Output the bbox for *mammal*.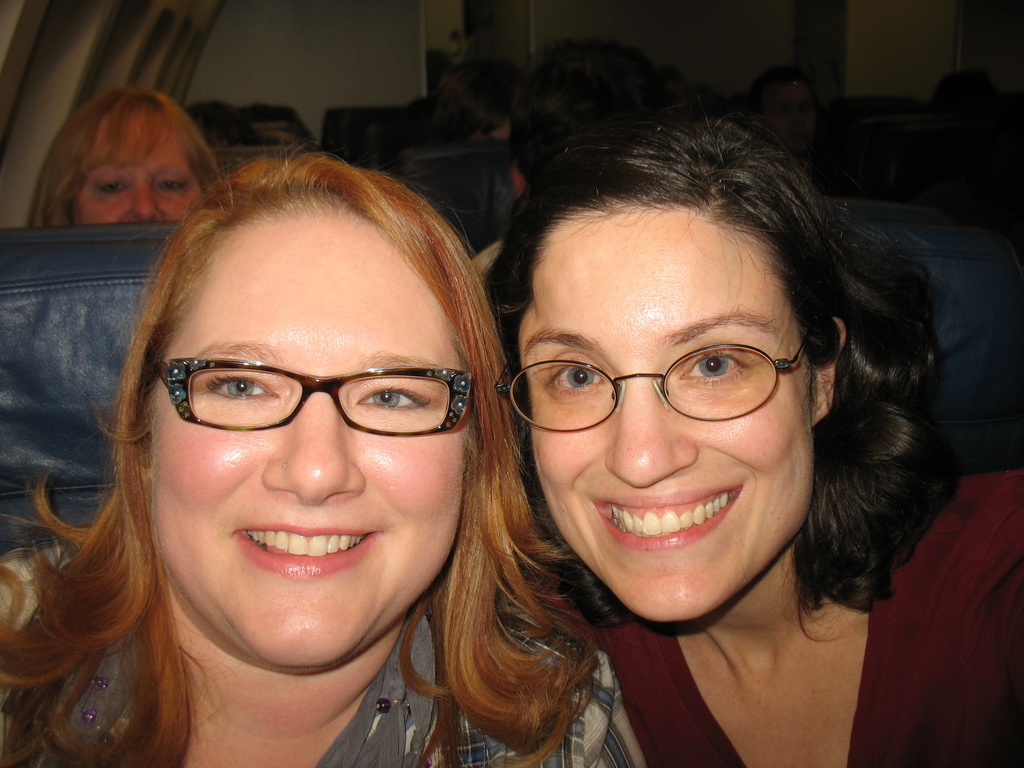
pyautogui.locateOnScreen(24, 89, 227, 232).
